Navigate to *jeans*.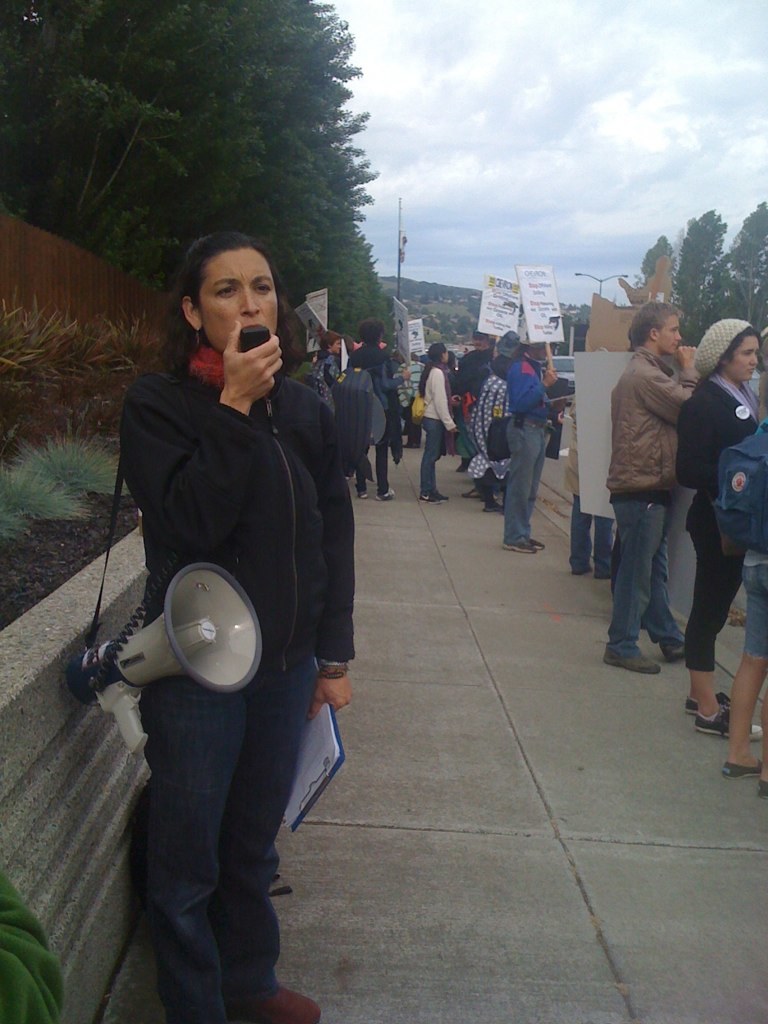
Navigation target: box(576, 490, 618, 574).
